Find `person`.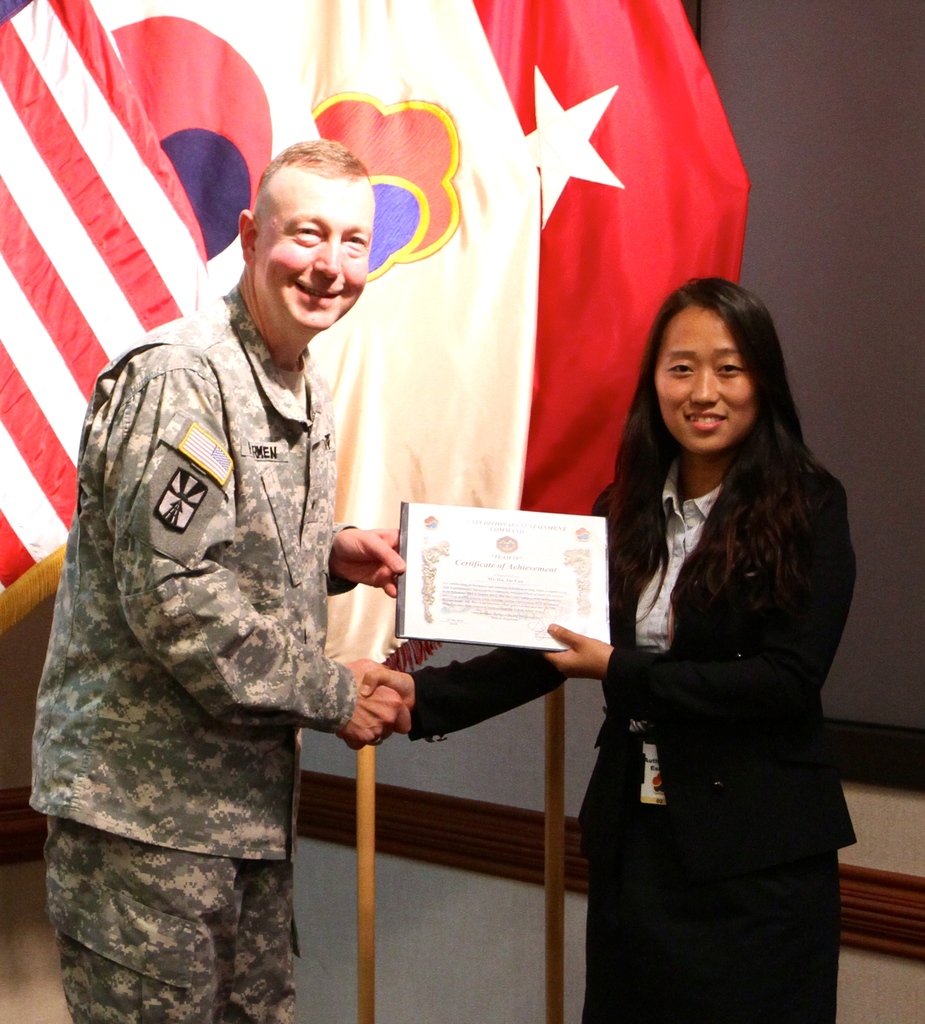
x1=357 y1=274 x2=857 y2=1023.
